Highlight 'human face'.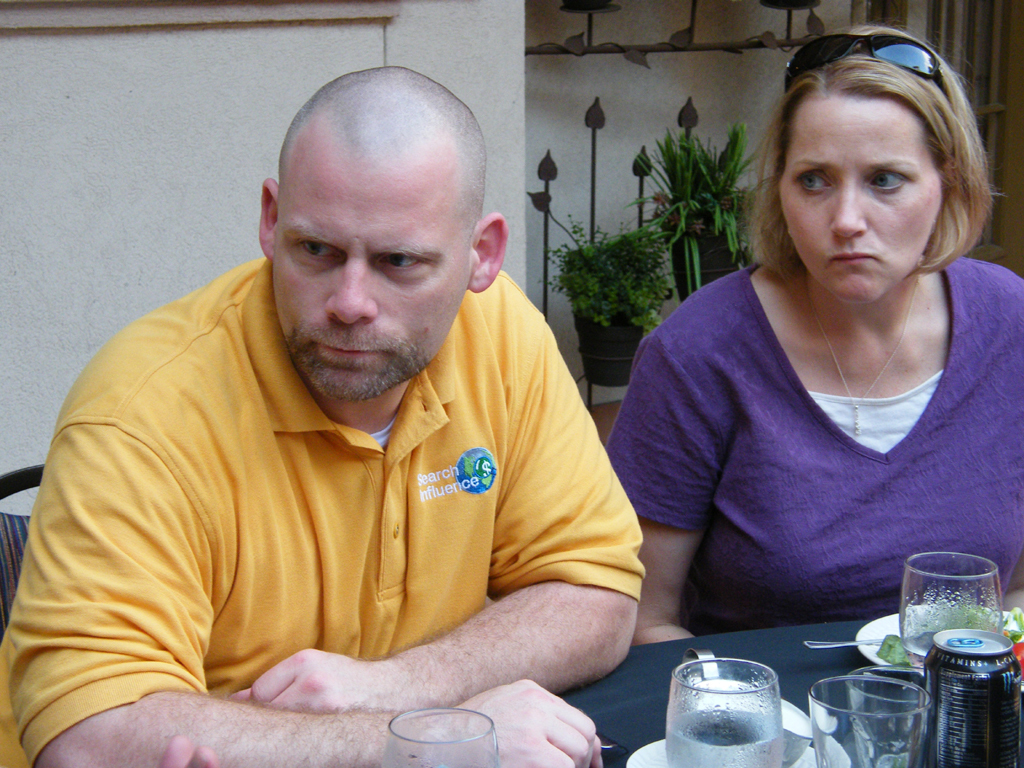
Highlighted region: BBox(776, 89, 943, 306).
